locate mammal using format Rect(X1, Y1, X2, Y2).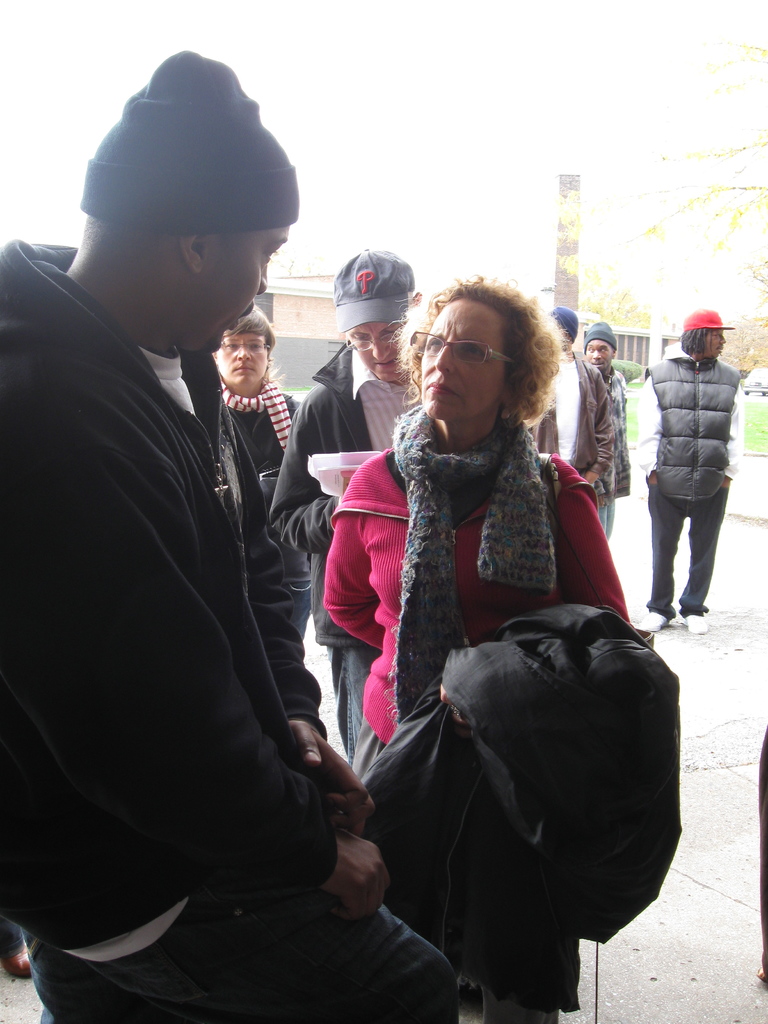
Rect(0, 53, 457, 1023).
